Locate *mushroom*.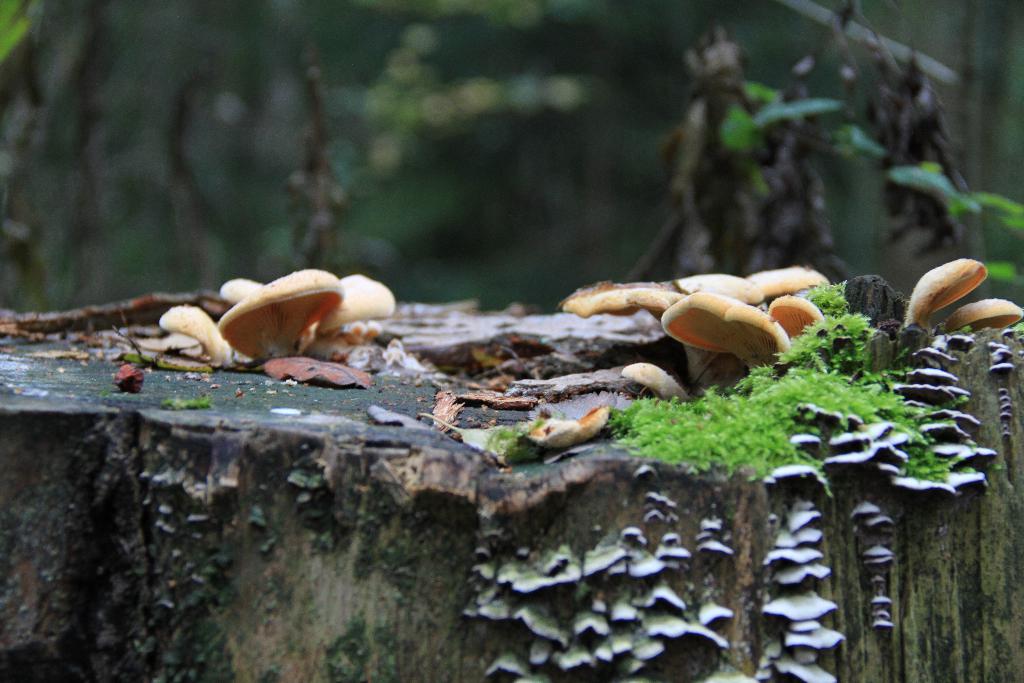
Bounding box: rect(317, 267, 404, 377).
